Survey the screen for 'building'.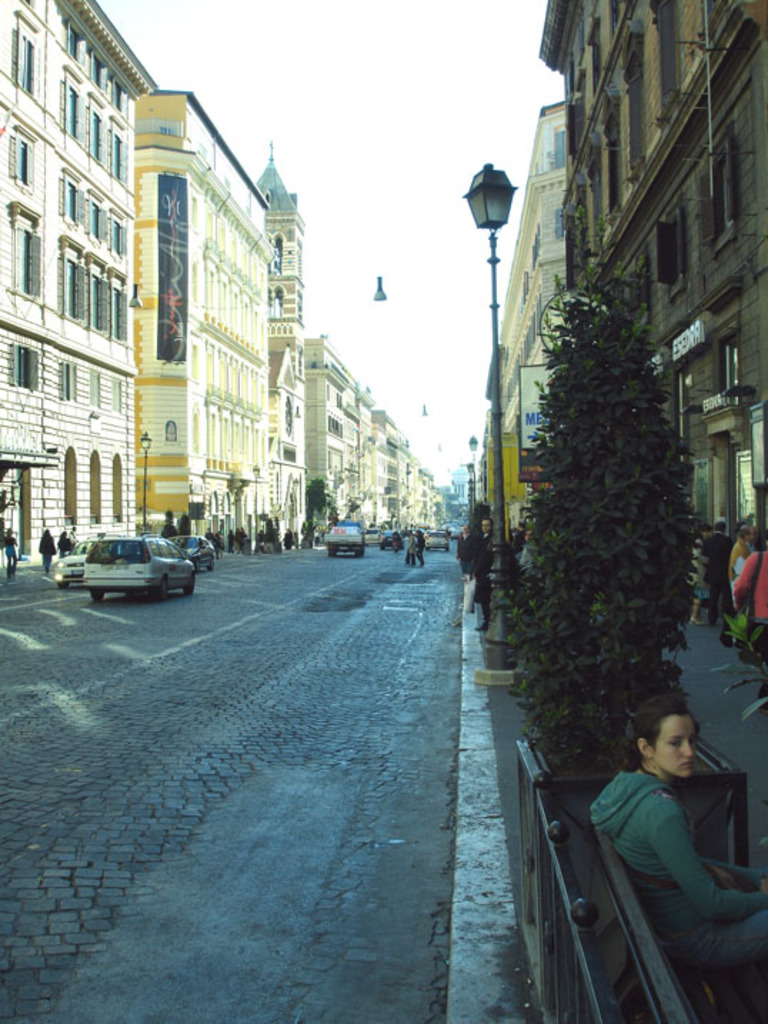
Survey found: (x1=373, y1=411, x2=444, y2=531).
